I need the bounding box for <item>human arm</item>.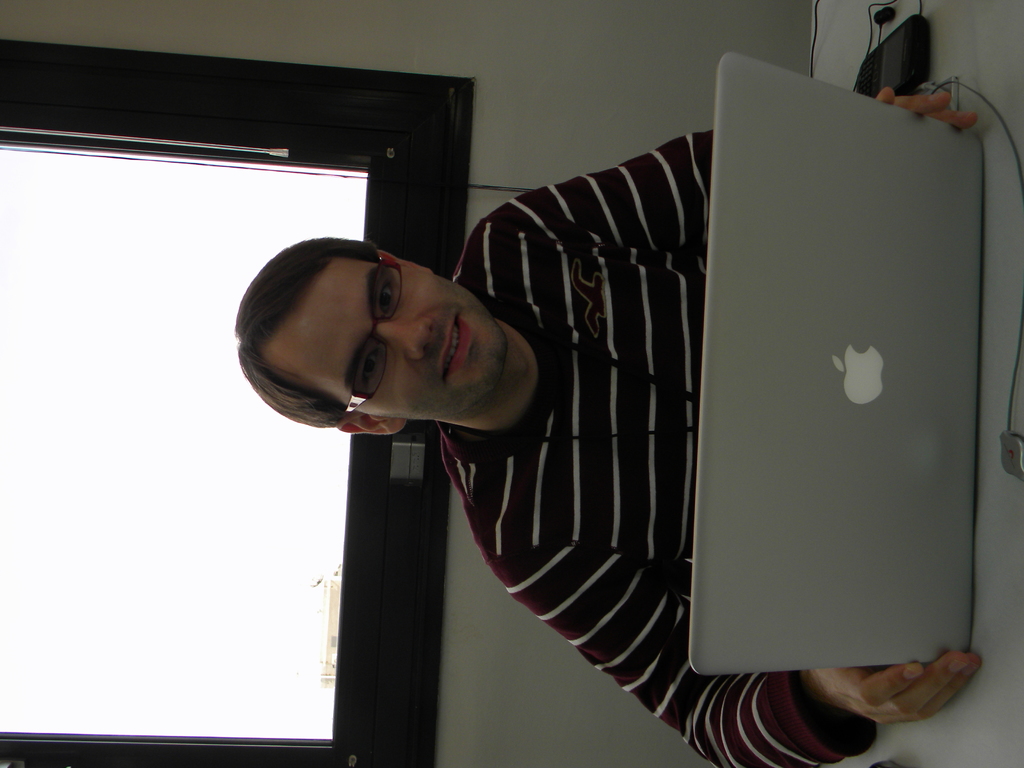
Here it is: x1=477 y1=542 x2=985 y2=765.
